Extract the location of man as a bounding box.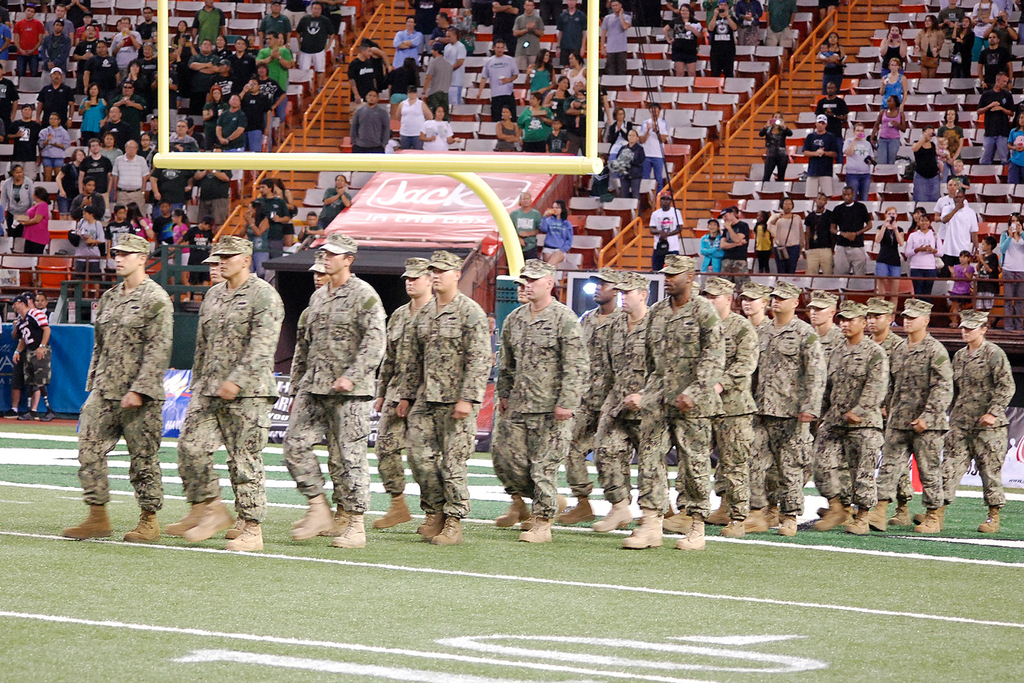
BBox(440, 25, 465, 105).
